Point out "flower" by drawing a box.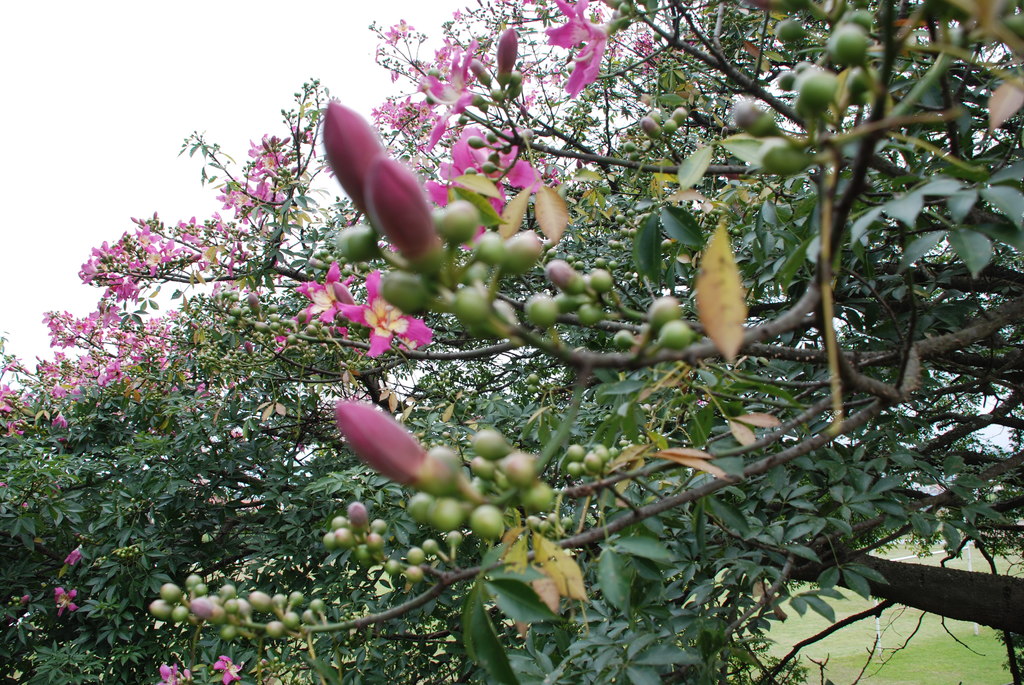
426:43:477:147.
